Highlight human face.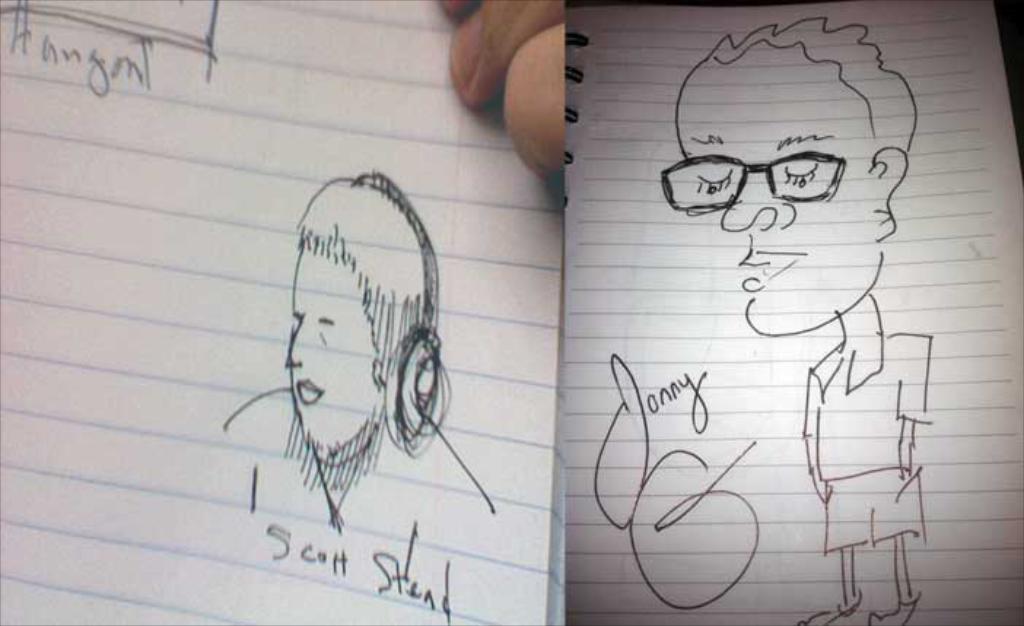
Highlighted region: <region>284, 244, 382, 455</region>.
